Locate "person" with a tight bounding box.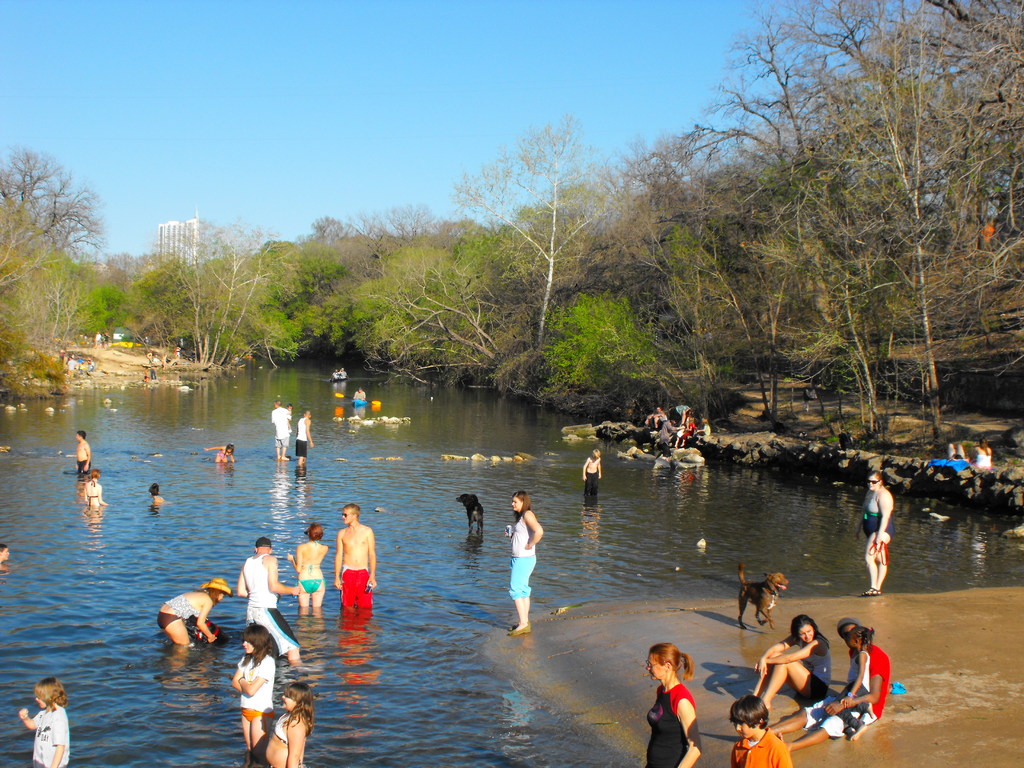
(856, 470, 893, 597).
